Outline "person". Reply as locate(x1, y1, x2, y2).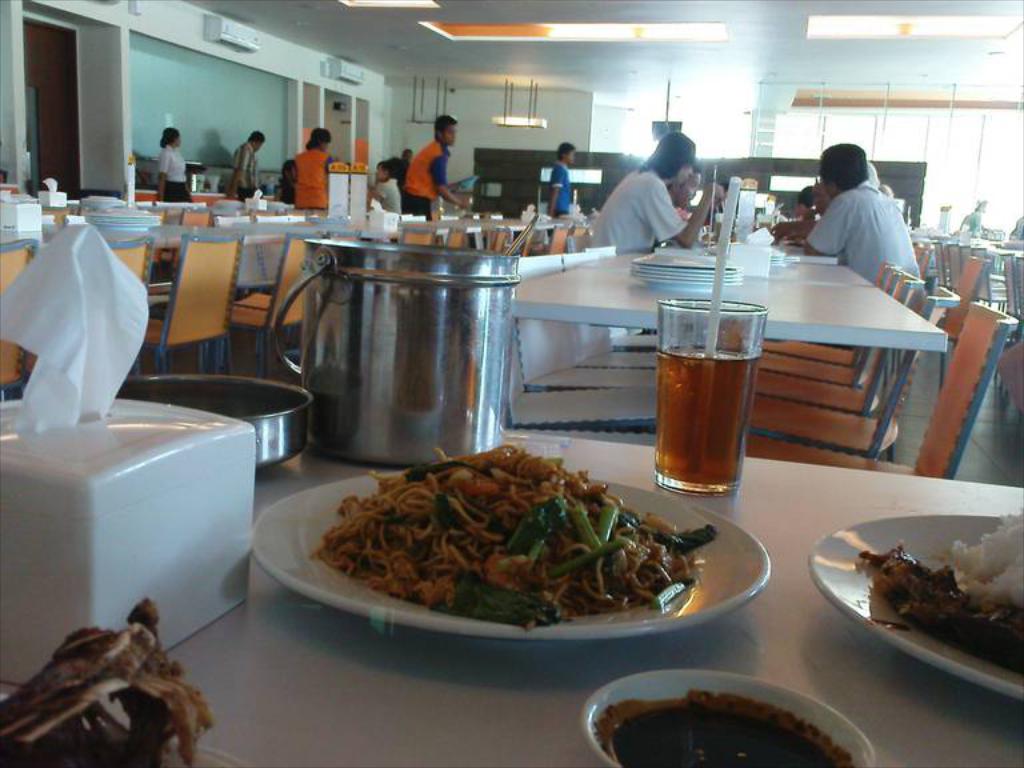
locate(548, 140, 577, 223).
